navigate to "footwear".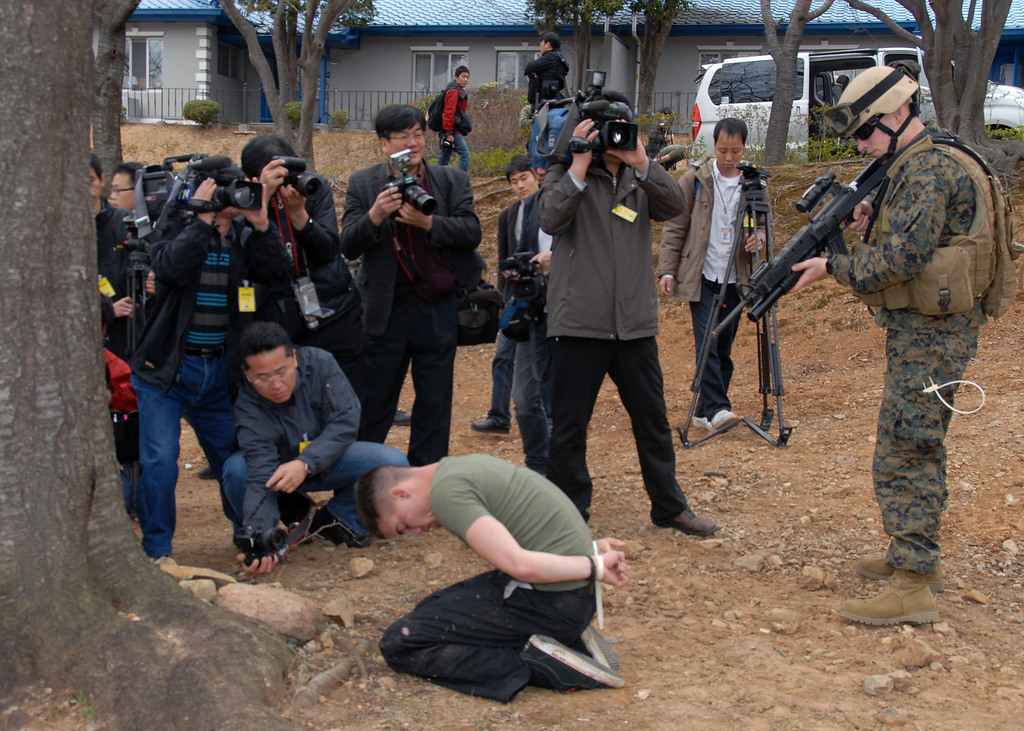
Navigation target: (x1=694, y1=412, x2=708, y2=435).
